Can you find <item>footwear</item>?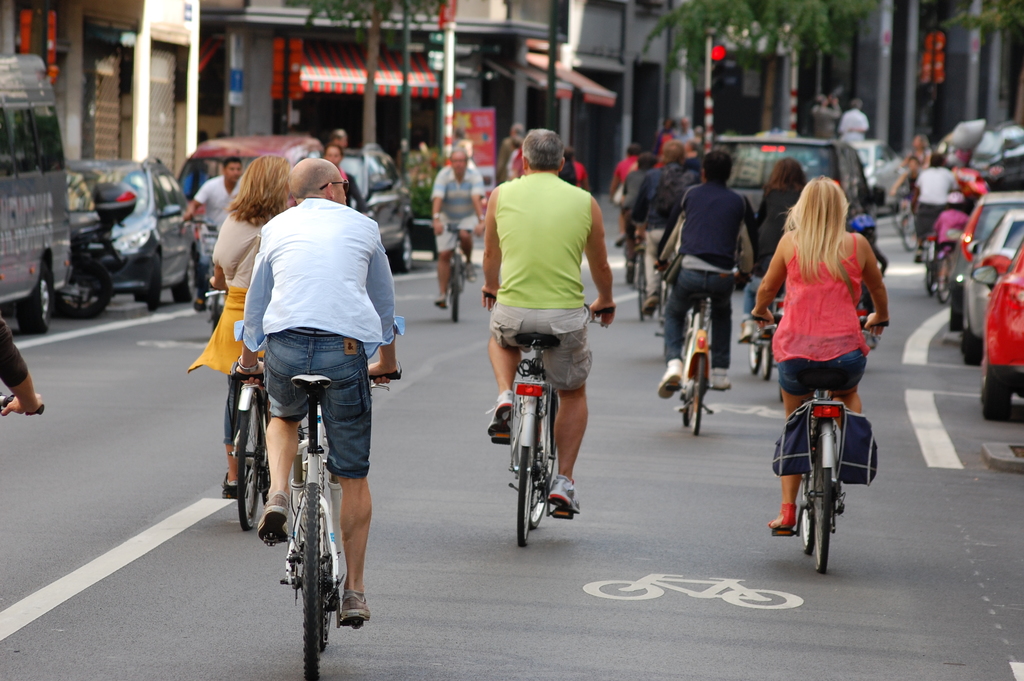
Yes, bounding box: Rect(252, 489, 294, 548).
